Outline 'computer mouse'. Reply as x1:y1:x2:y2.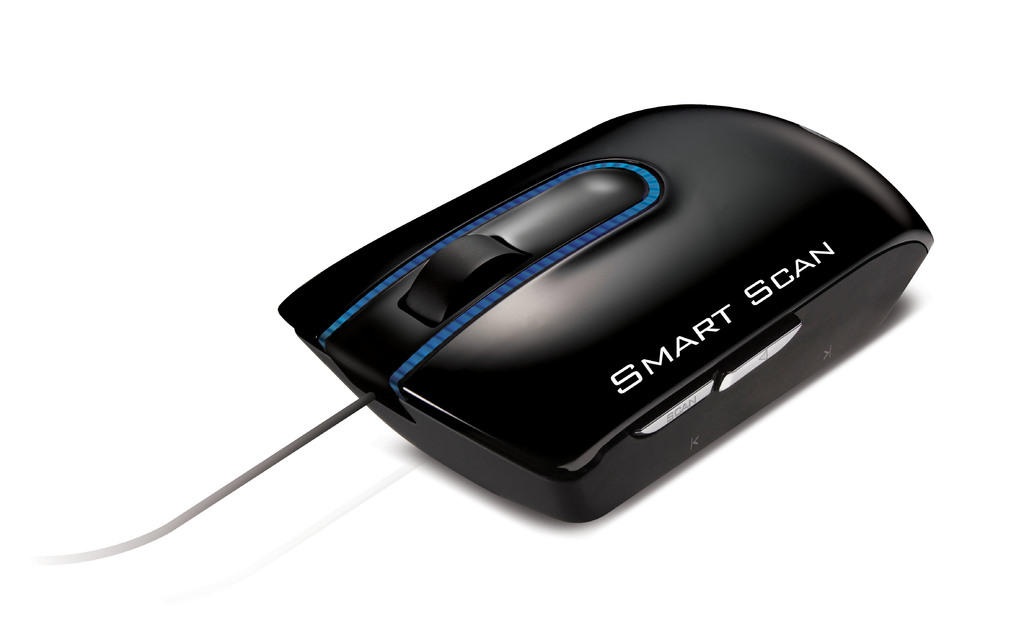
279:105:938:521.
